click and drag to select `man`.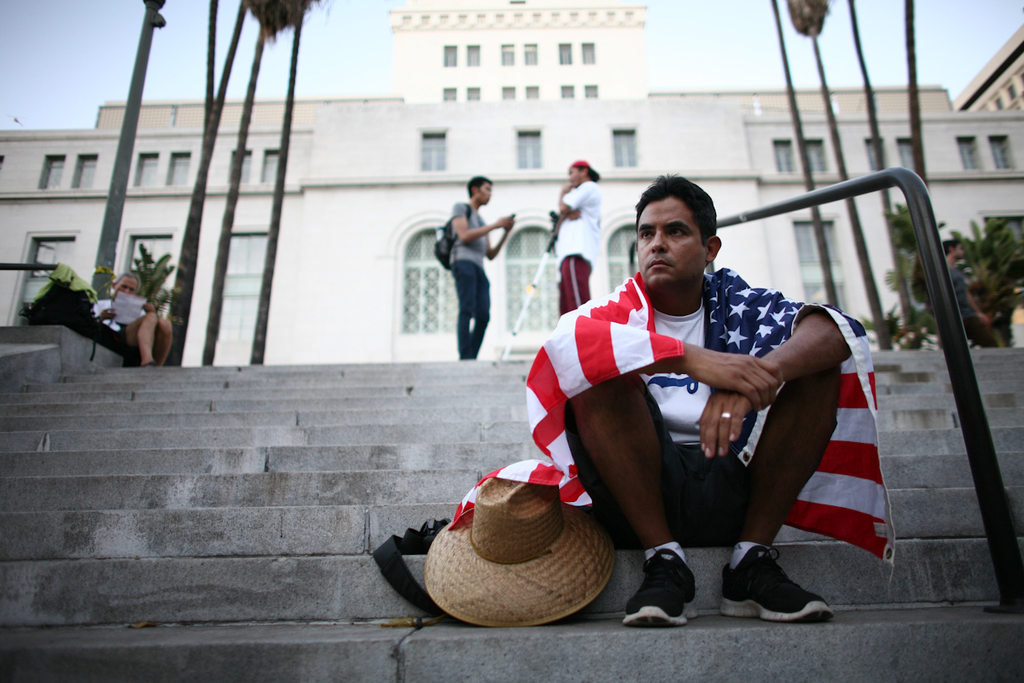
Selection: <region>447, 172, 516, 359</region>.
